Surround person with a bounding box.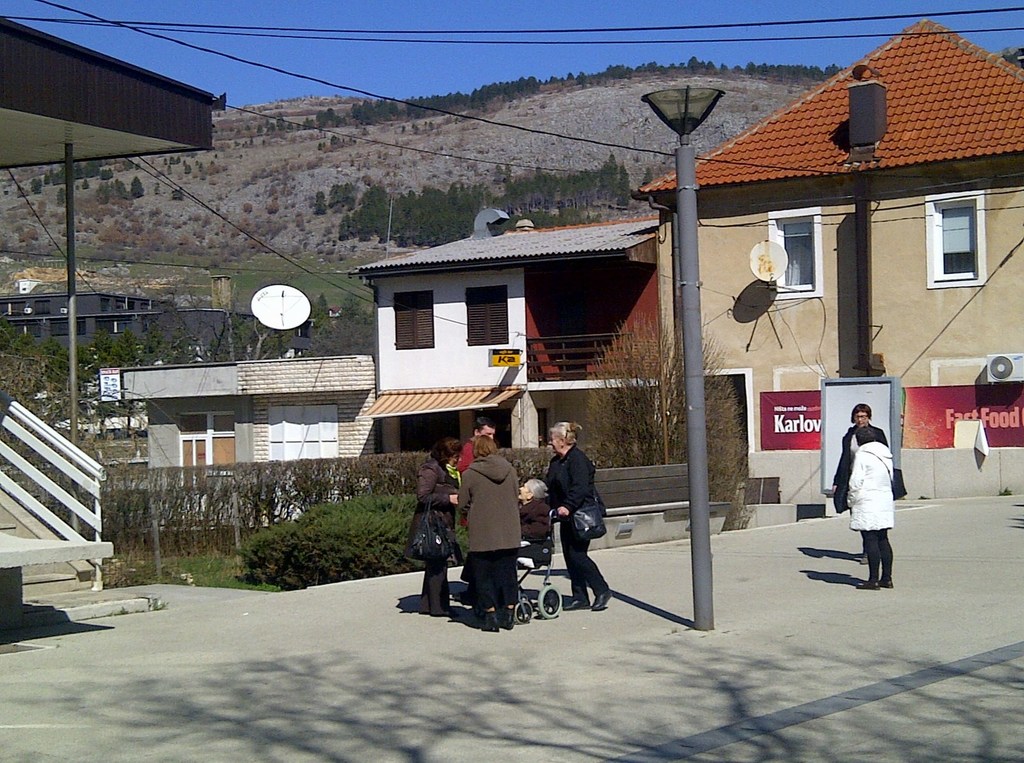
x1=516 y1=474 x2=554 y2=563.
